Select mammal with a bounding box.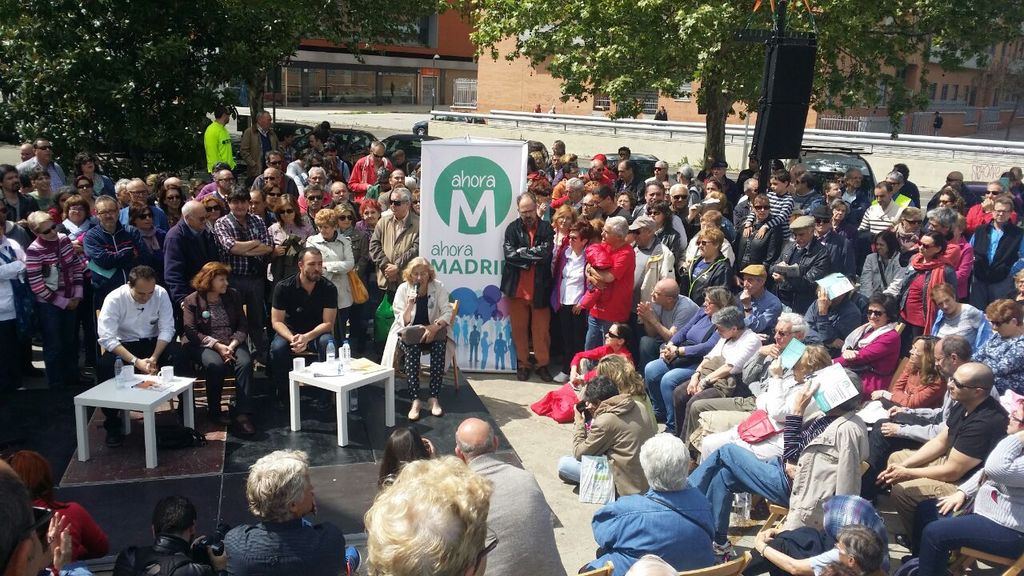
{"left": 626, "top": 558, "right": 680, "bottom": 575}.
